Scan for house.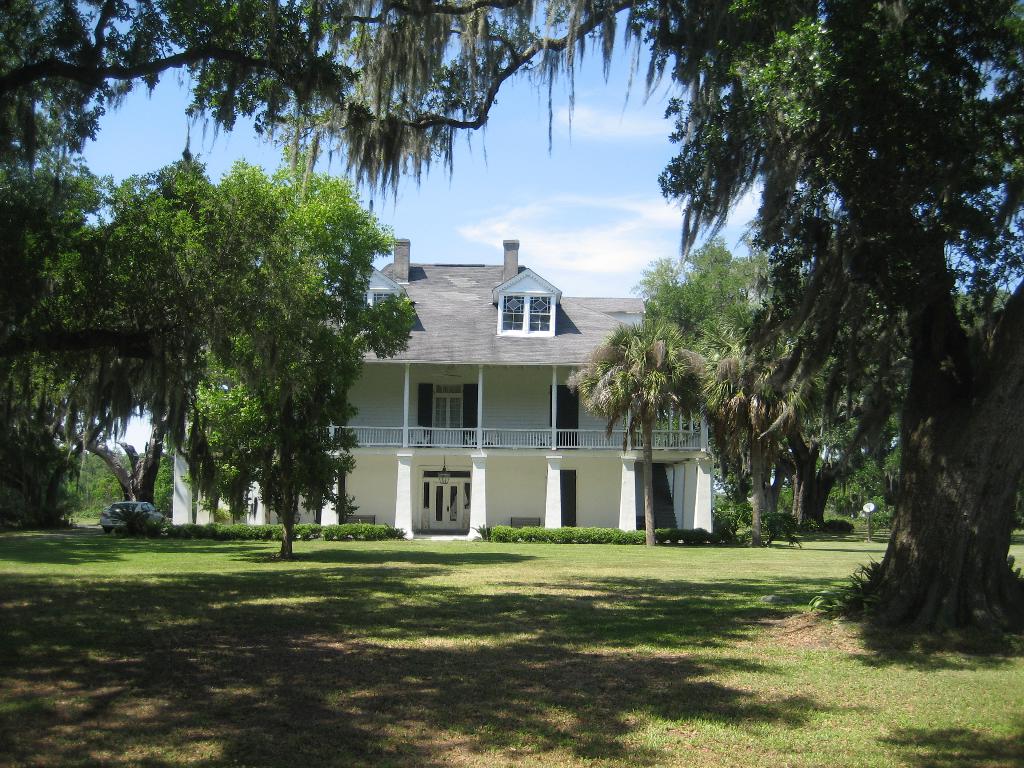
Scan result: Rect(264, 223, 708, 538).
